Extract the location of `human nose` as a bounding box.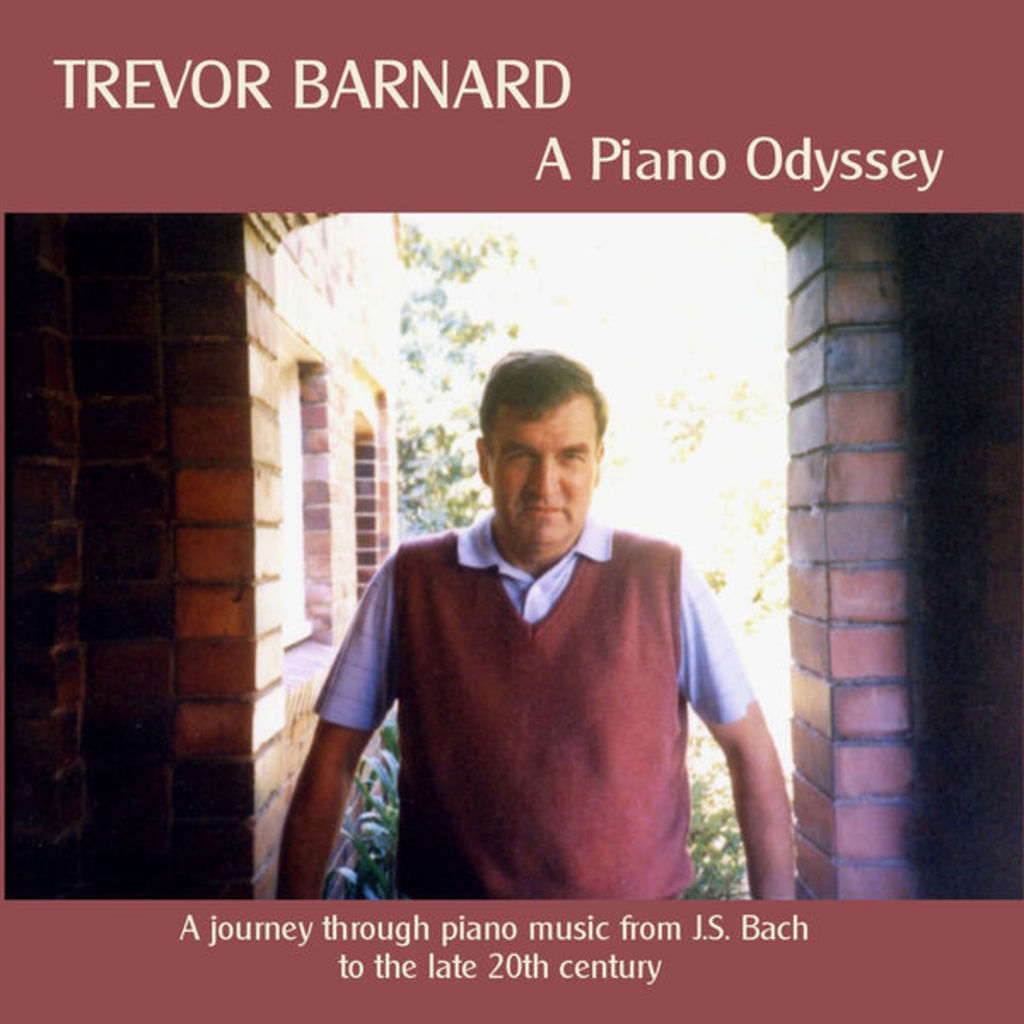
{"left": 521, "top": 463, "right": 563, "bottom": 502}.
